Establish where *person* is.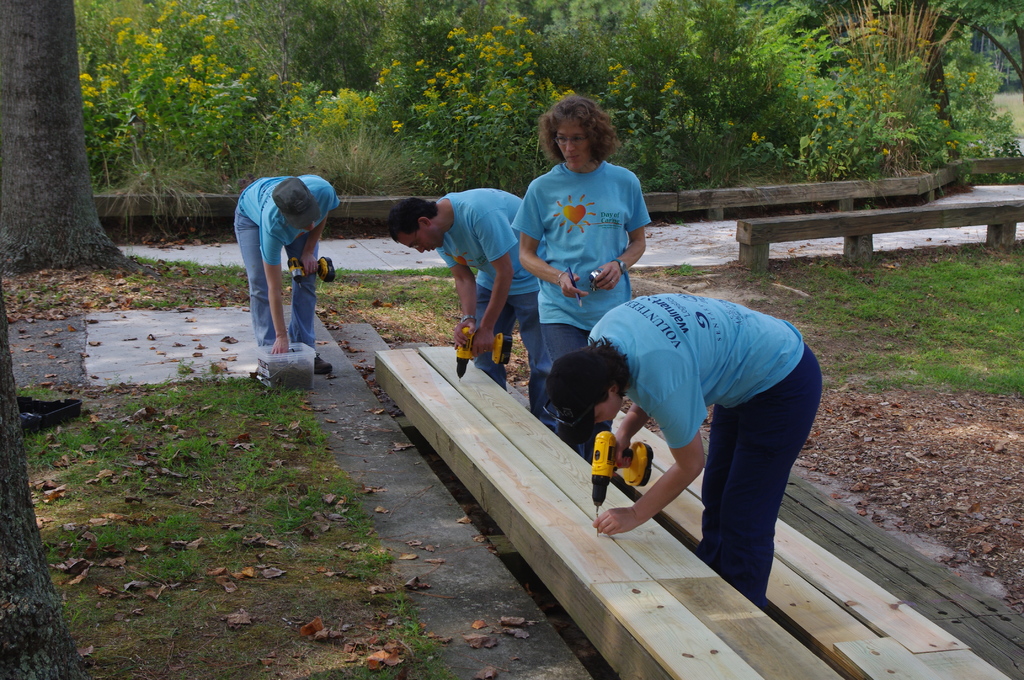
Established at locate(538, 289, 824, 624).
